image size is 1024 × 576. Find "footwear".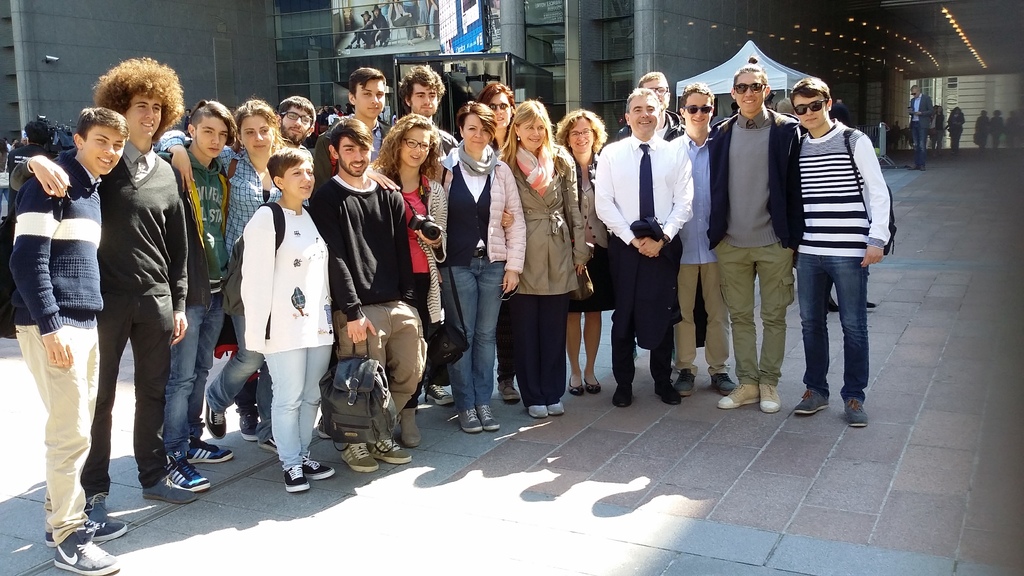
399/406/426/449.
